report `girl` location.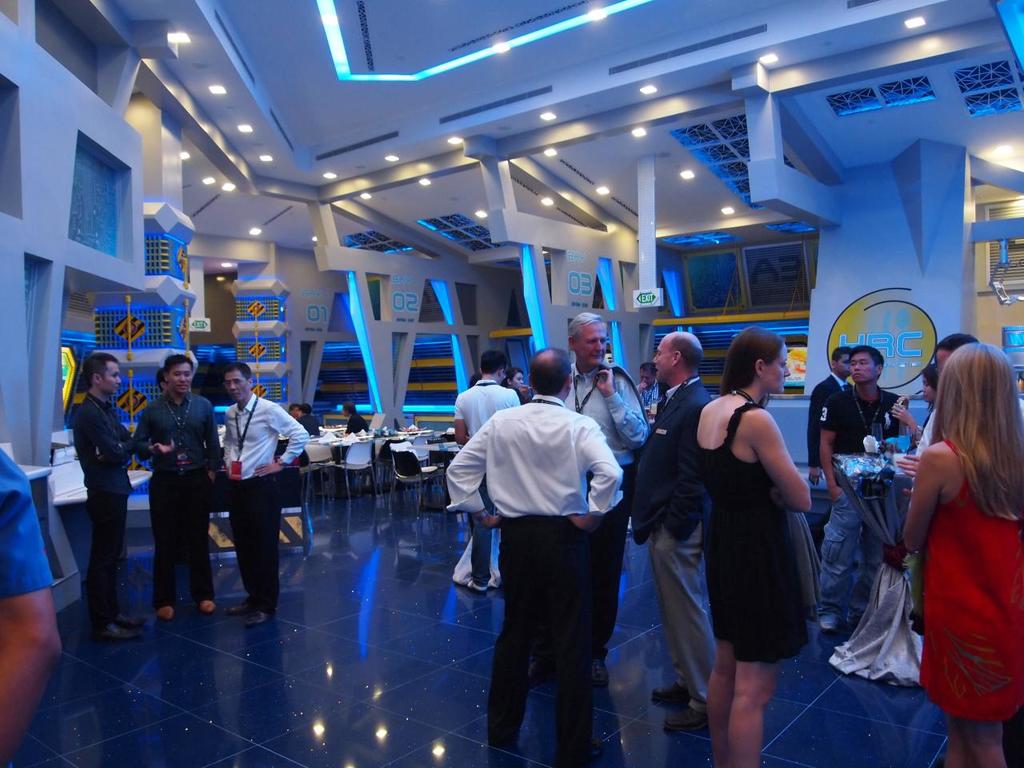
Report: (x1=692, y1=321, x2=827, y2=764).
